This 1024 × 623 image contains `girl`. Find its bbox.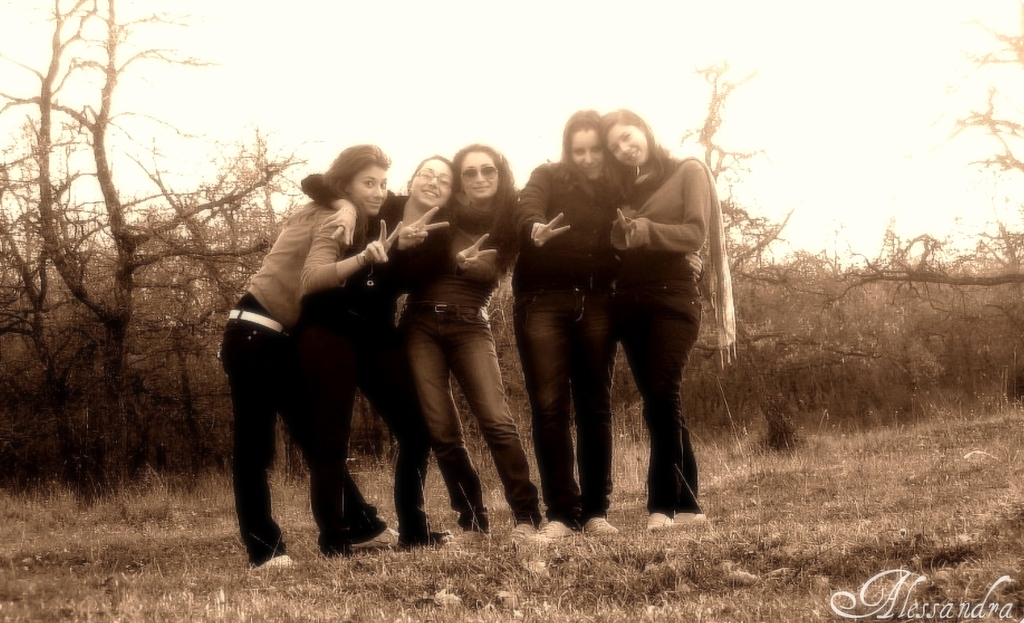
606:107:736:529.
